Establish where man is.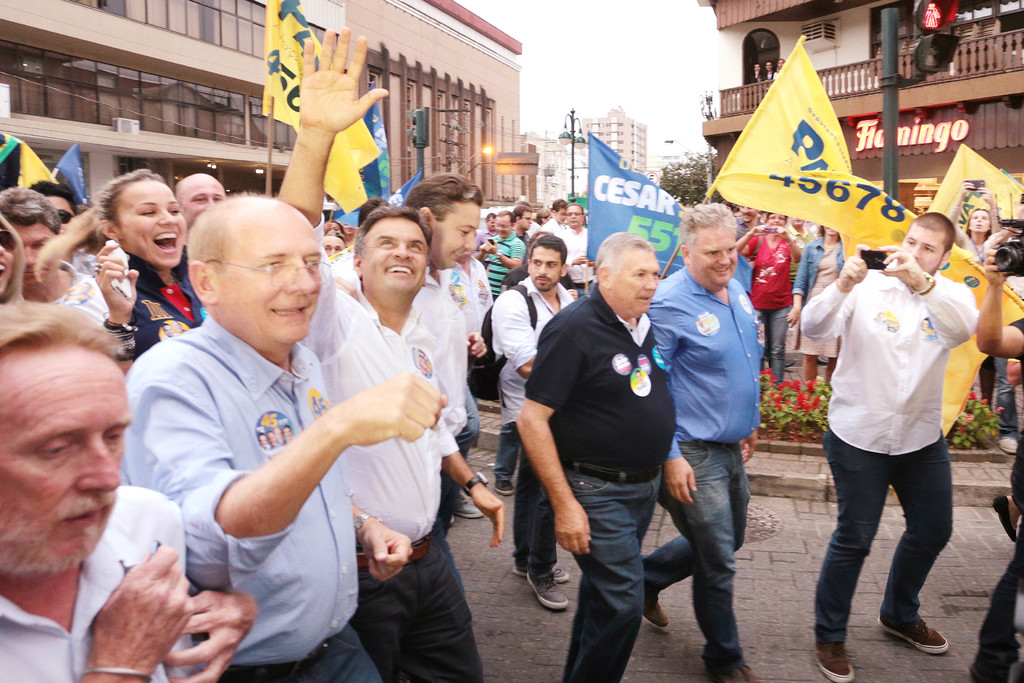
Established at detection(384, 167, 481, 531).
